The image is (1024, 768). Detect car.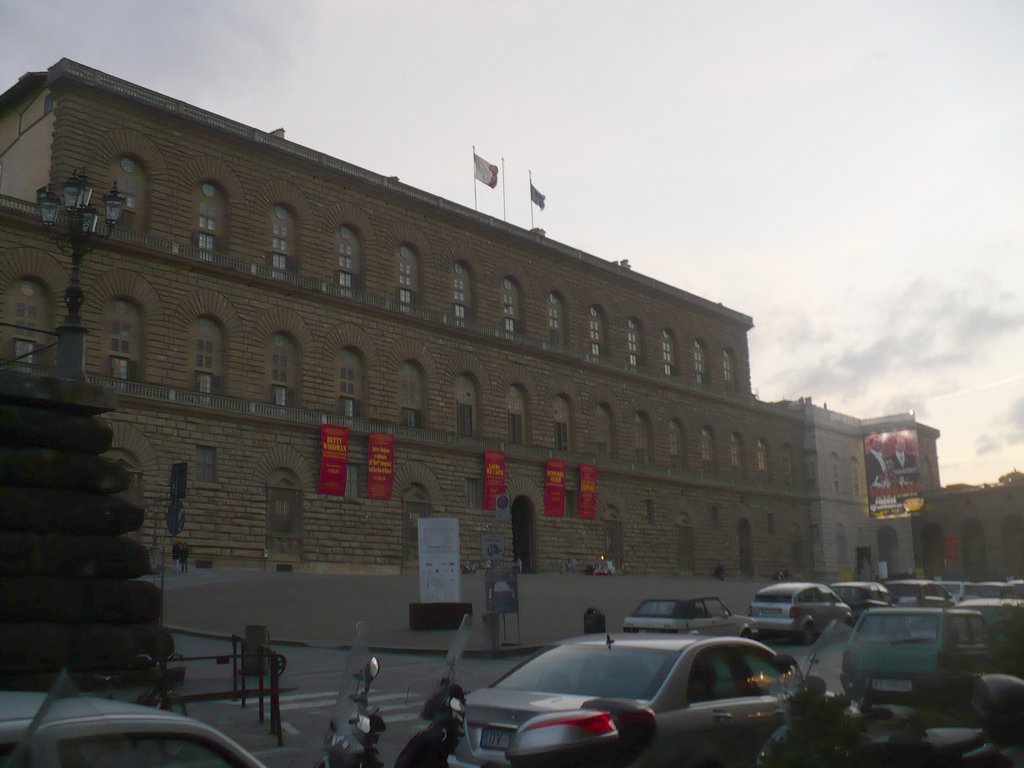
Detection: detection(453, 624, 826, 767).
